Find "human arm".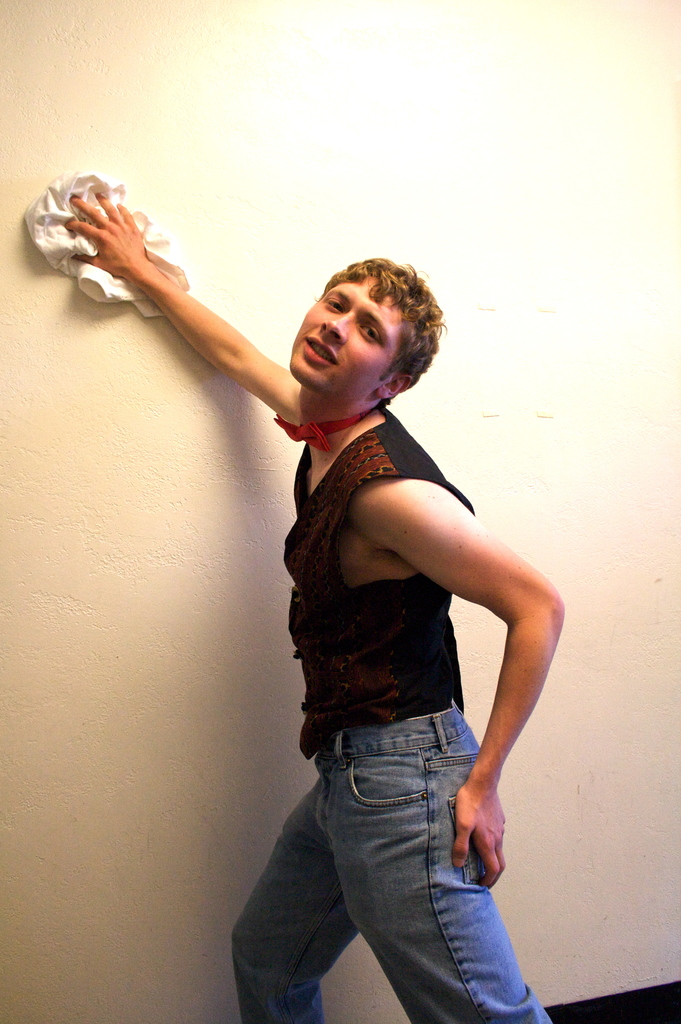
68:200:304:440.
